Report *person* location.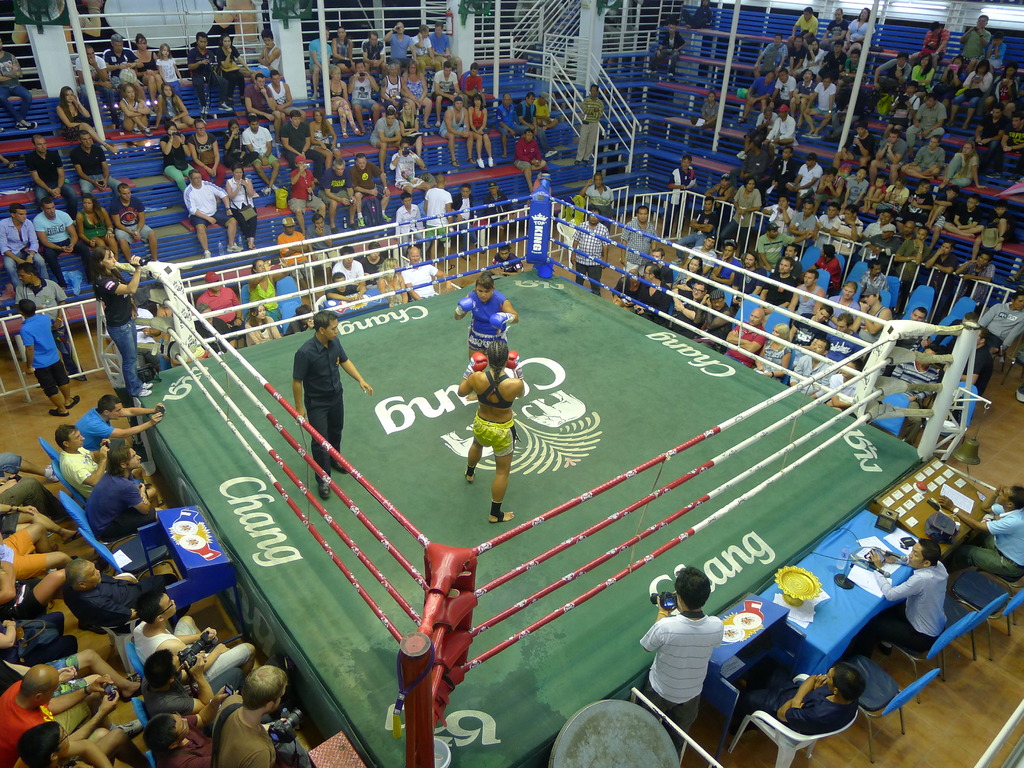
Report: crop(567, 80, 601, 161).
